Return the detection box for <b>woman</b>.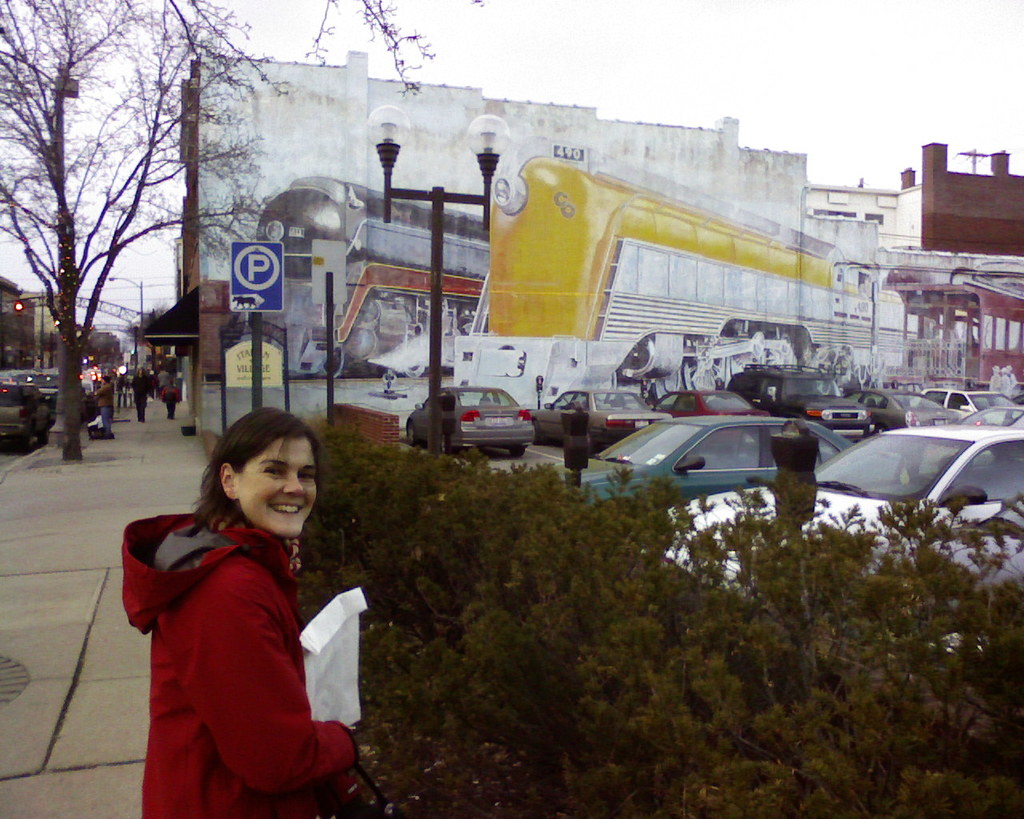
[left=127, top=366, right=148, bottom=422].
